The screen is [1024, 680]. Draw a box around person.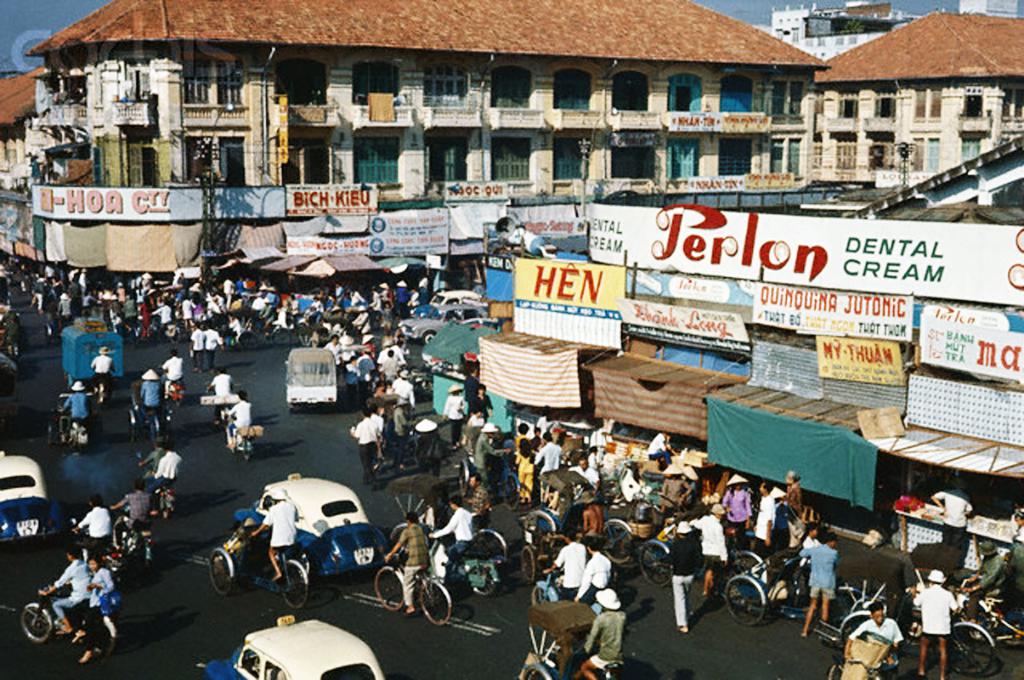
393/393/411/450.
